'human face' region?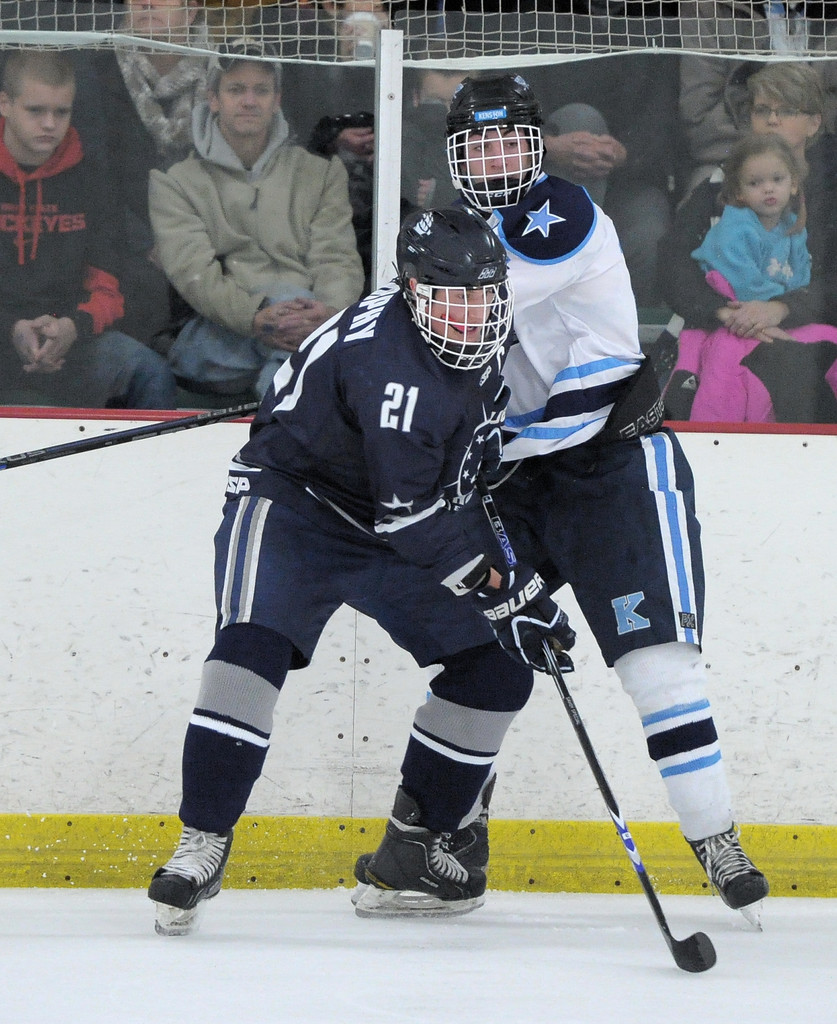
bbox(127, 0, 187, 39)
